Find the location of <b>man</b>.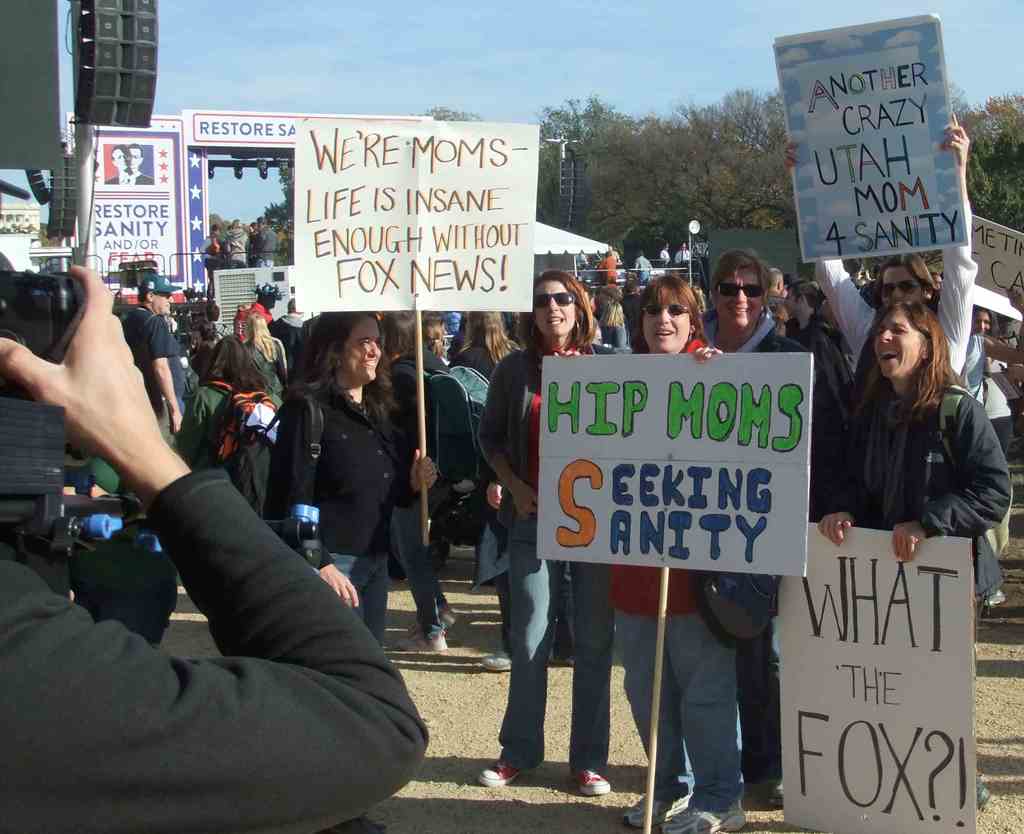
Location: Rect(182, 319, 237, 377).
